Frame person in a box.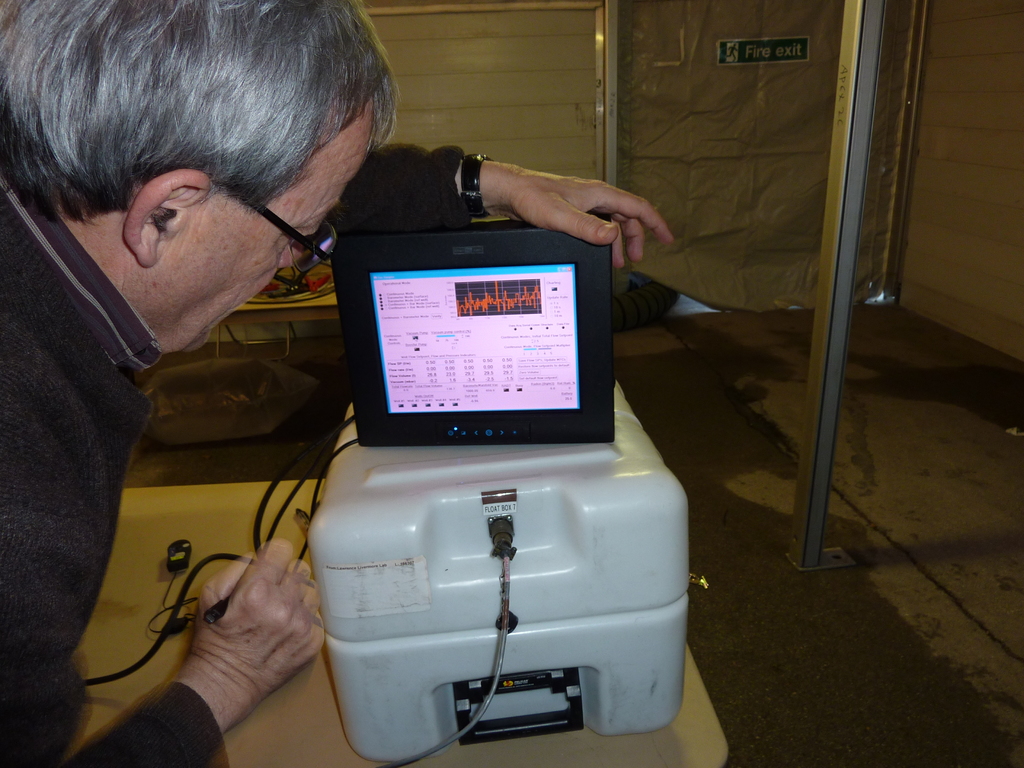
0, 0, 673, 767.
